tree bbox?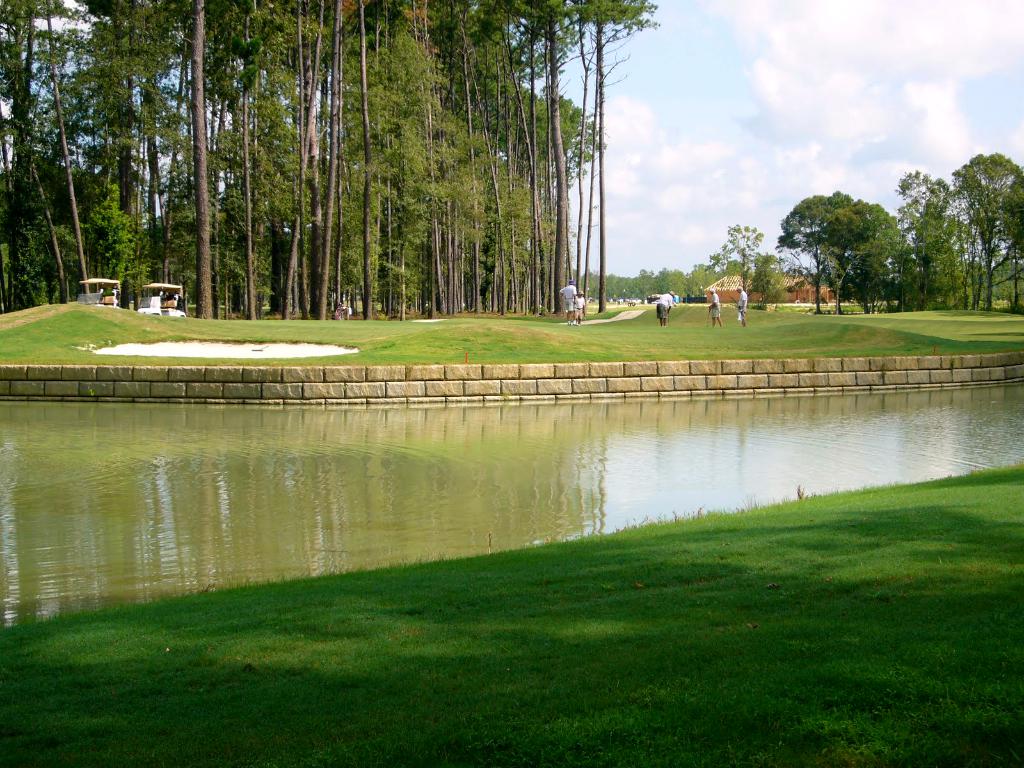
x1=140 y1=0 x2=268 y2=318
